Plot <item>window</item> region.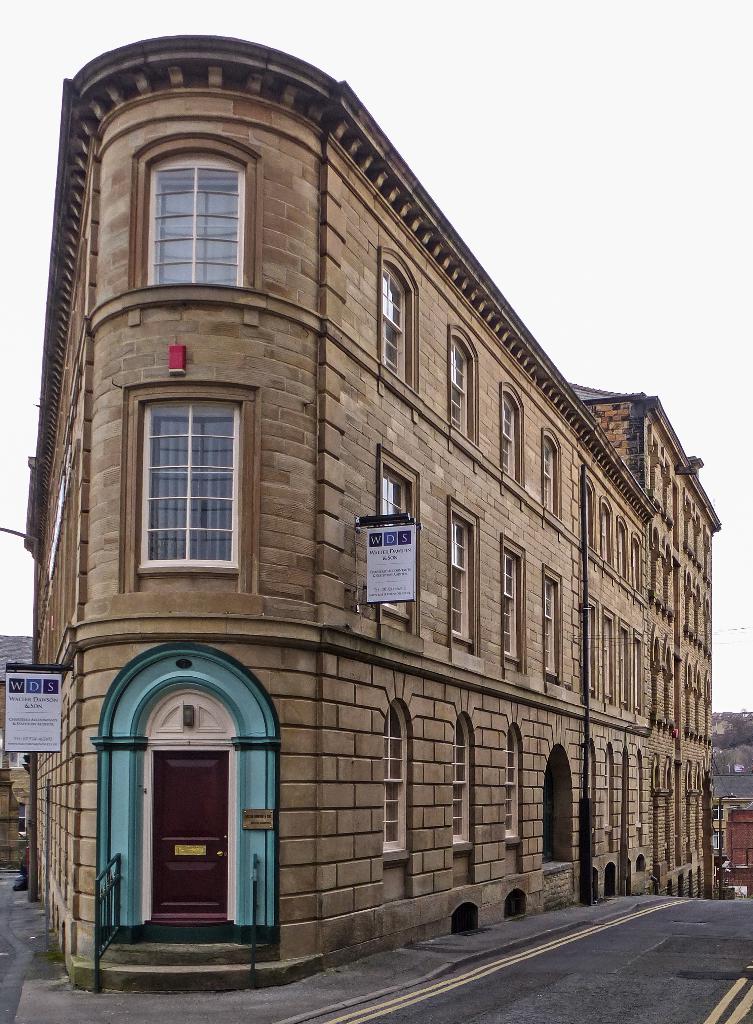
Plotted at select_region(505, 541, 523, 664).
